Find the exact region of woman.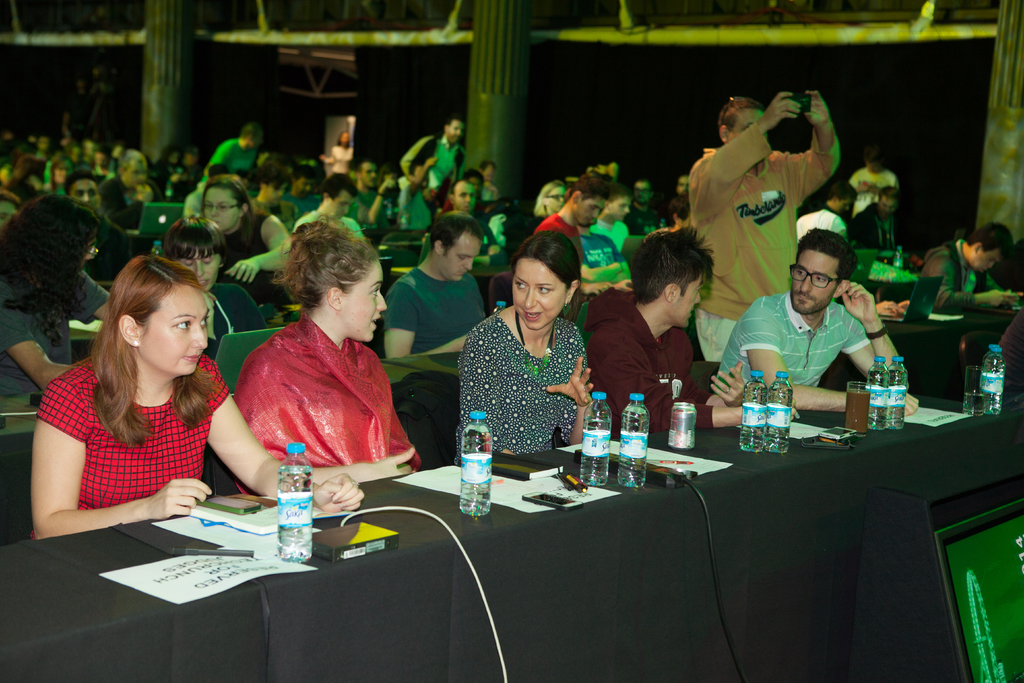
Exact region: 451 236 602 475.
